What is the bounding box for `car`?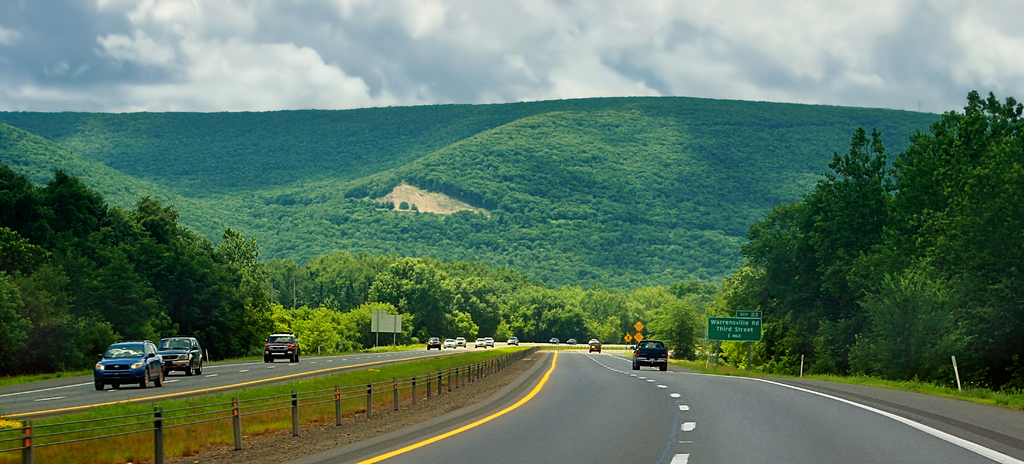
Rect(631, 338, 669, 372).
